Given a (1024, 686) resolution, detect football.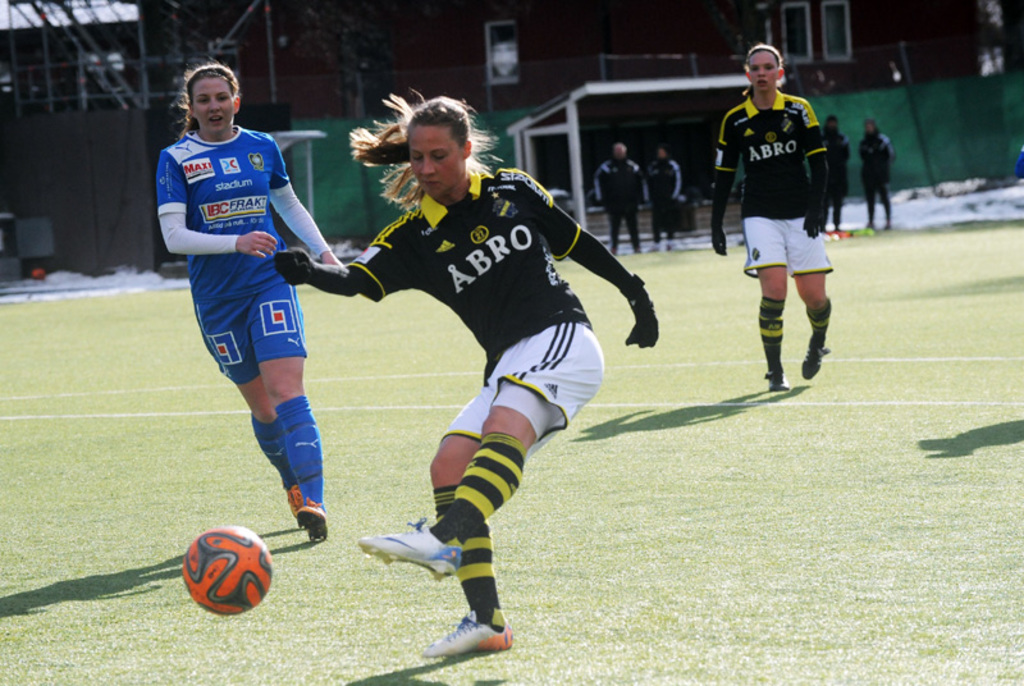
region(183, 525, 273, 617).
